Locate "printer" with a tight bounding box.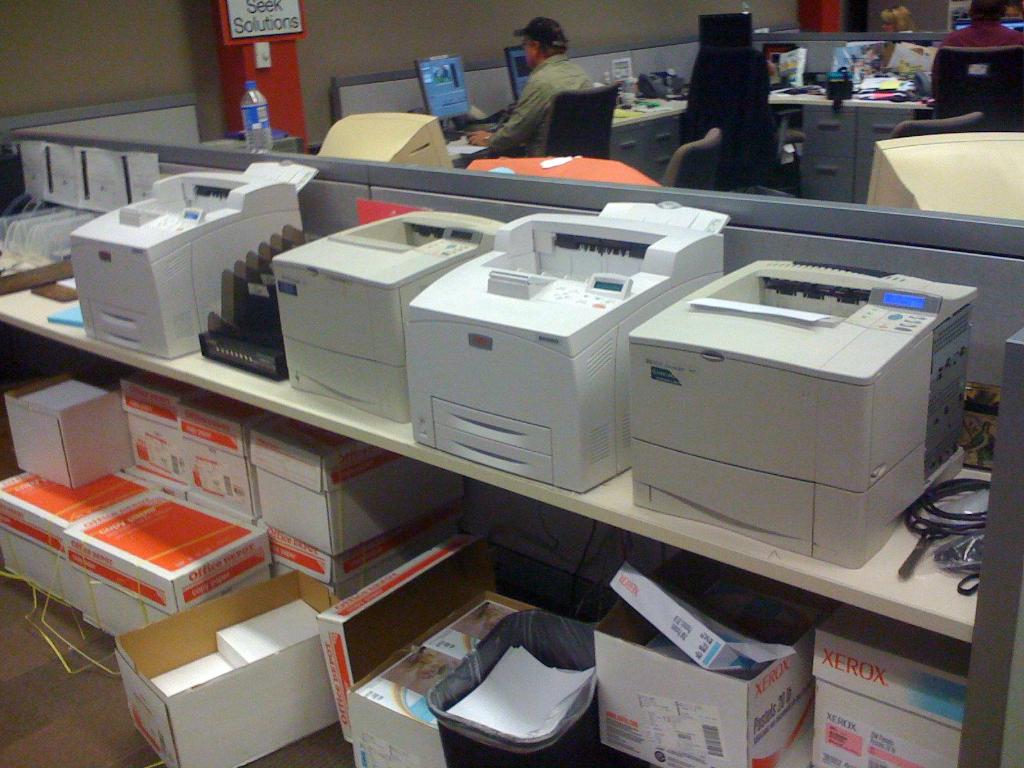
(68,159,318,358).
